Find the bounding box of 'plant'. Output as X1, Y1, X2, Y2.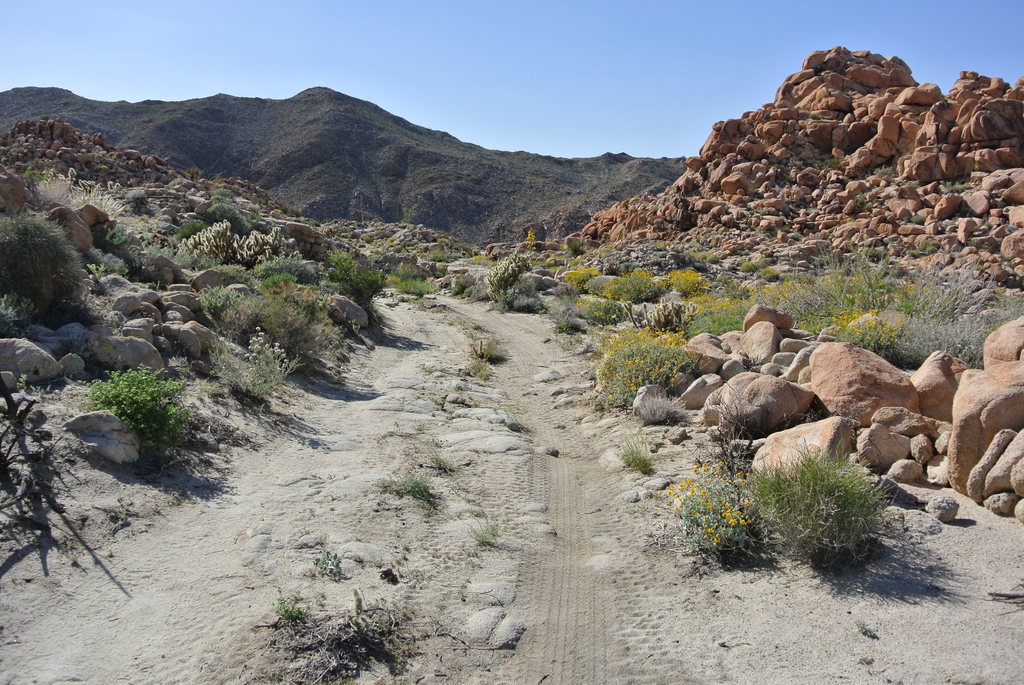
947, 176, 984, 191.
